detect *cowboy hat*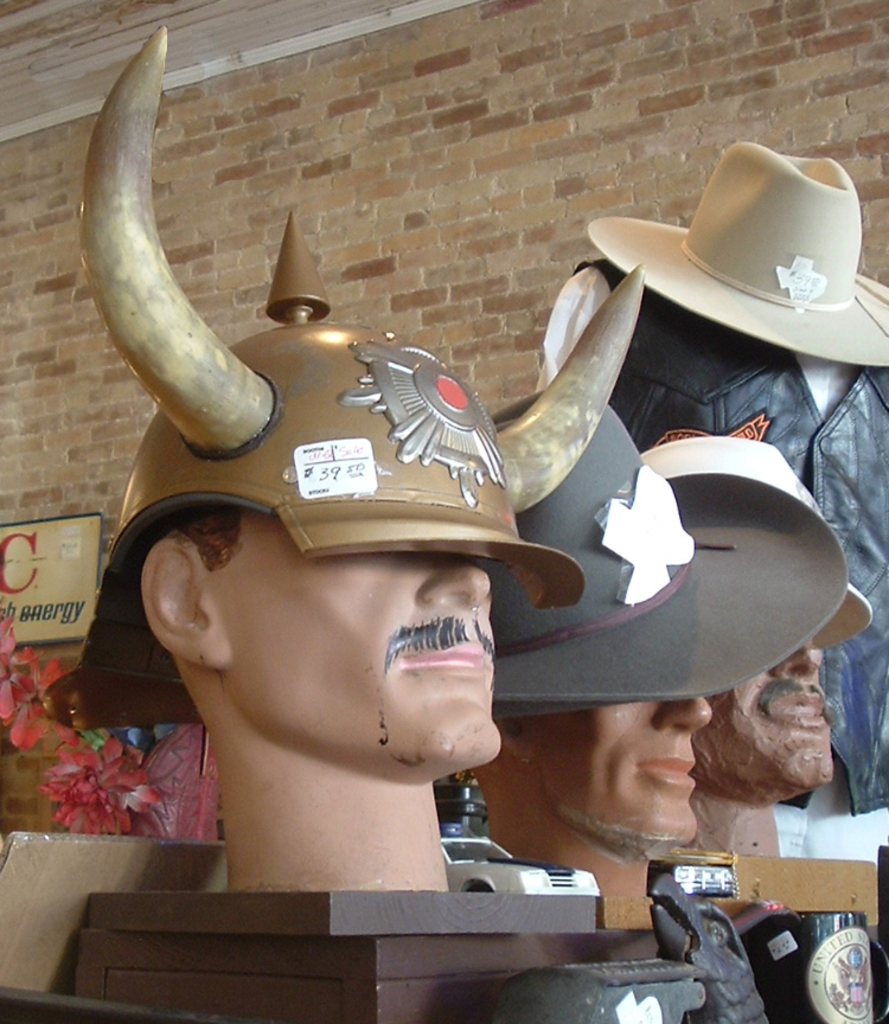
l=641, t=434, r=882, b=648
